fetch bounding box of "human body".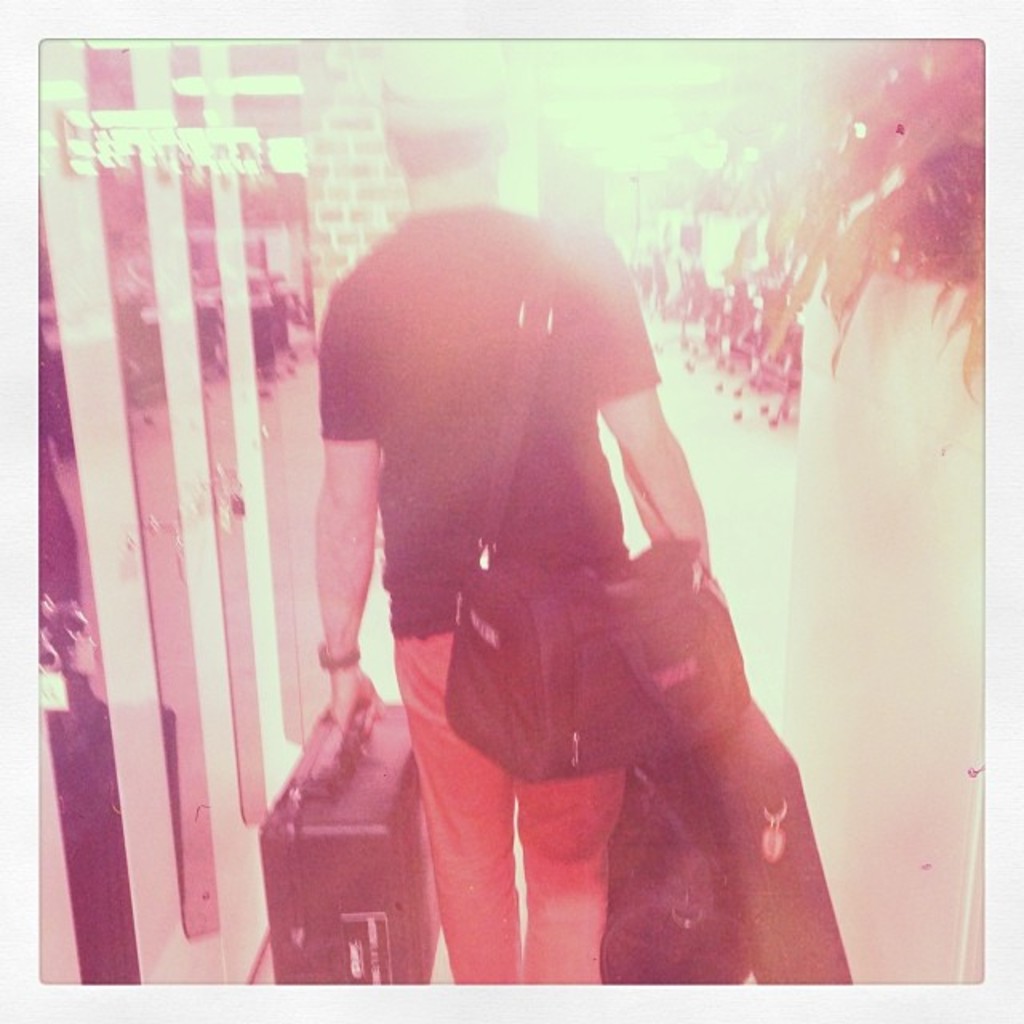
Bbox: [315, 53, 714, 978].
